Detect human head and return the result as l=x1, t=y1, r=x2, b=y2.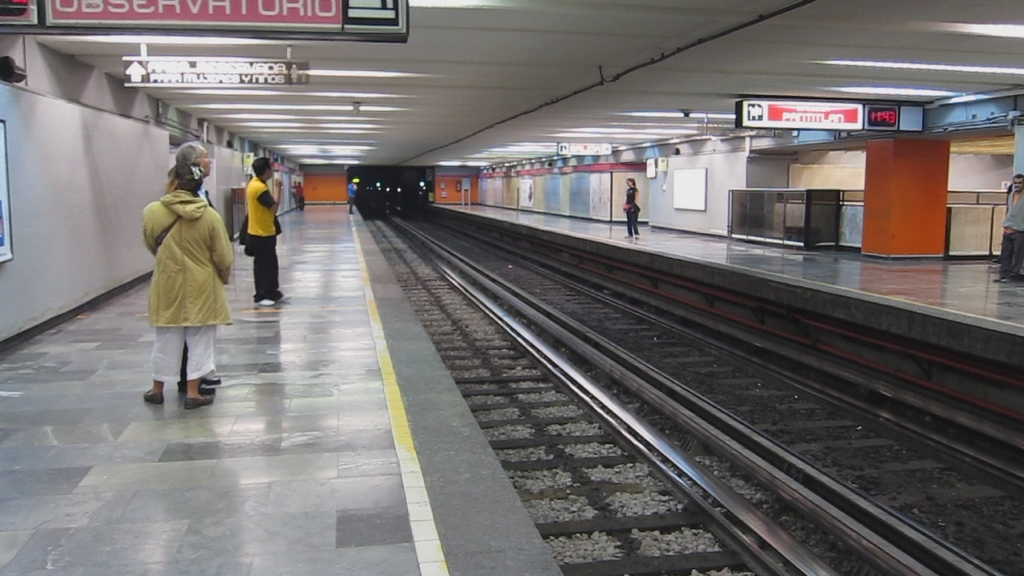
l=253, t=158, r=275, b=178.
